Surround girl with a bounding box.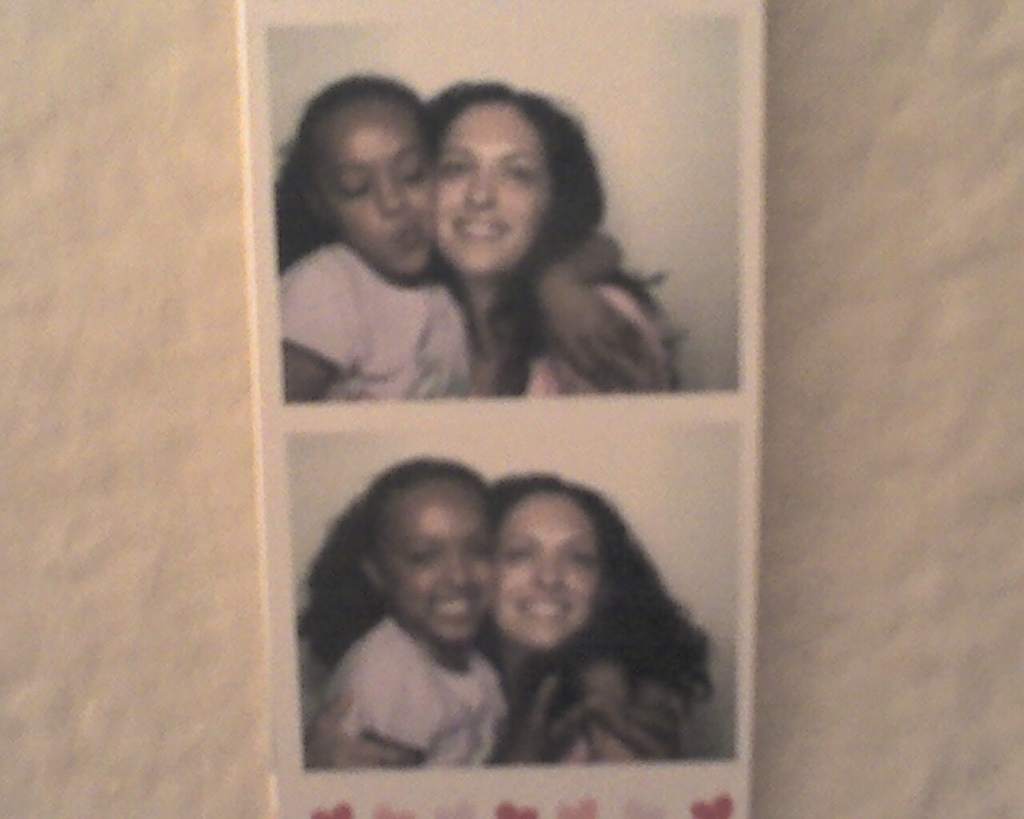
274:62:654:401.
